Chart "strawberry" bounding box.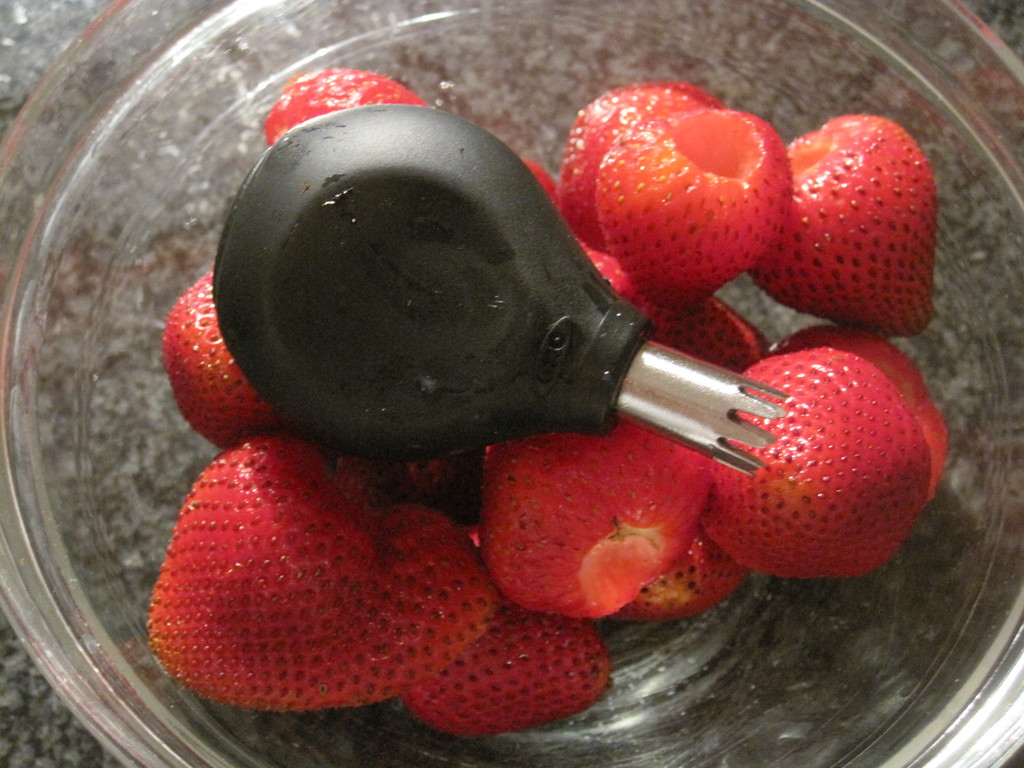
Charted: select_region(422, 605, 615, 723).
